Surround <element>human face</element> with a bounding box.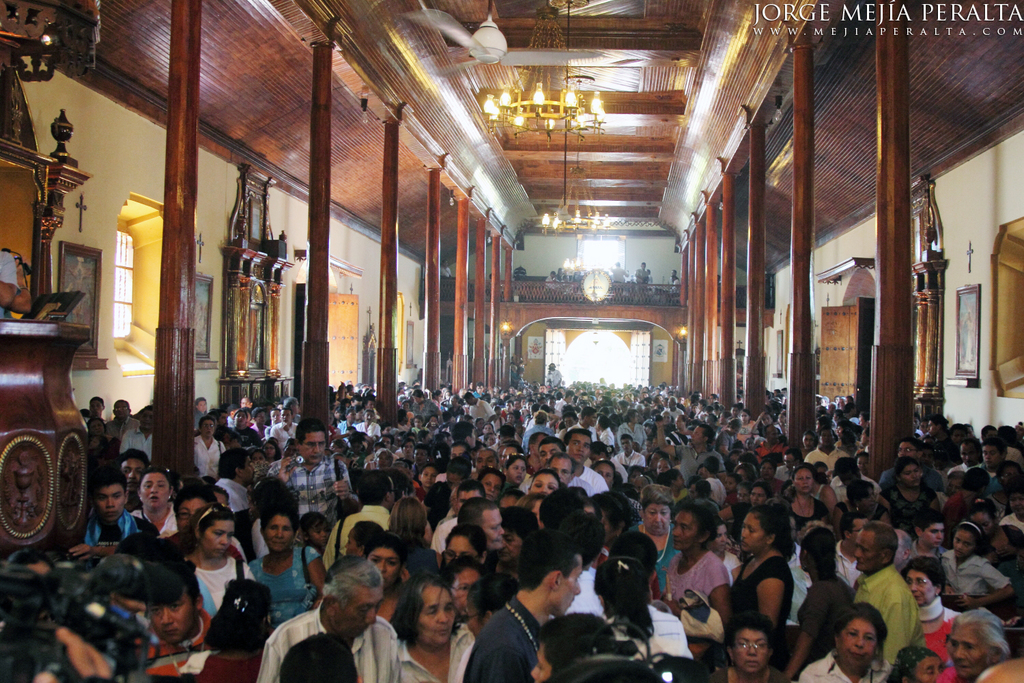
[x1=731, y1=405, x2=737, y2=417].
